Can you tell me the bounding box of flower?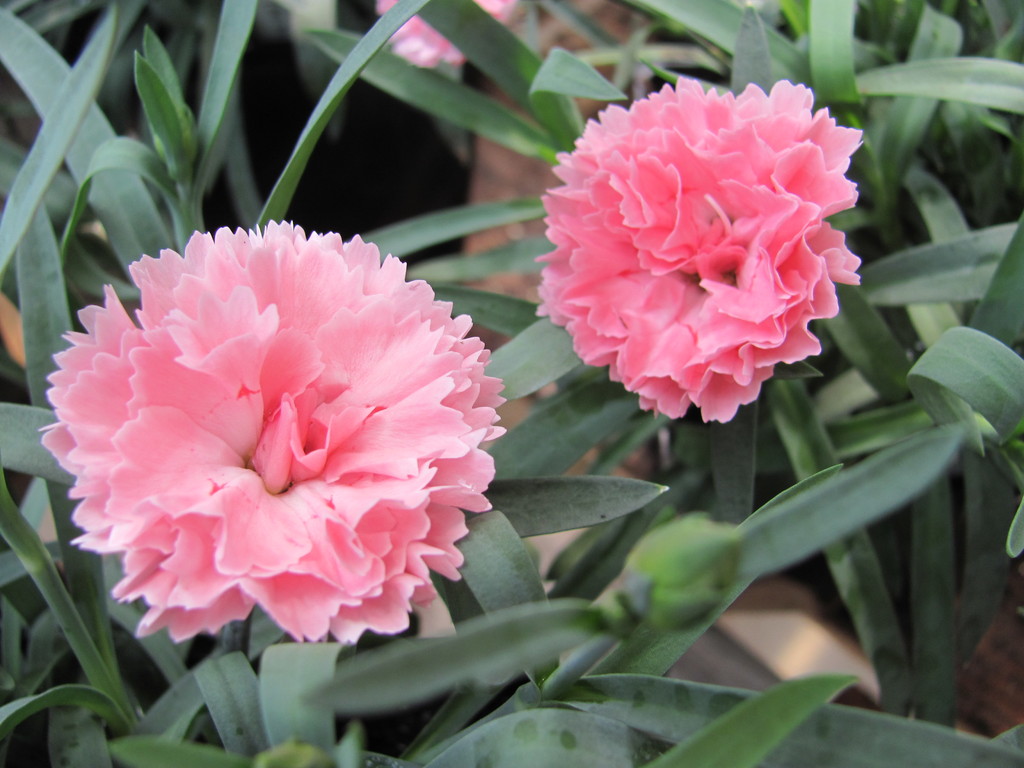
rect(46, 224, 484, 660).
